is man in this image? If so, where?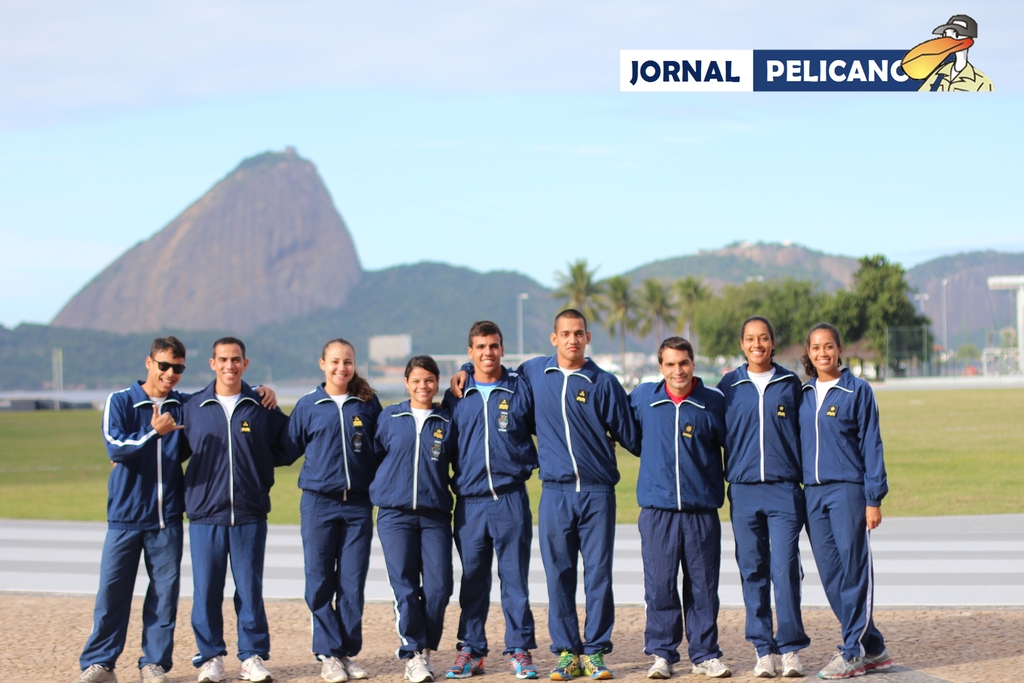
Yes, at 799,325,893,675.
